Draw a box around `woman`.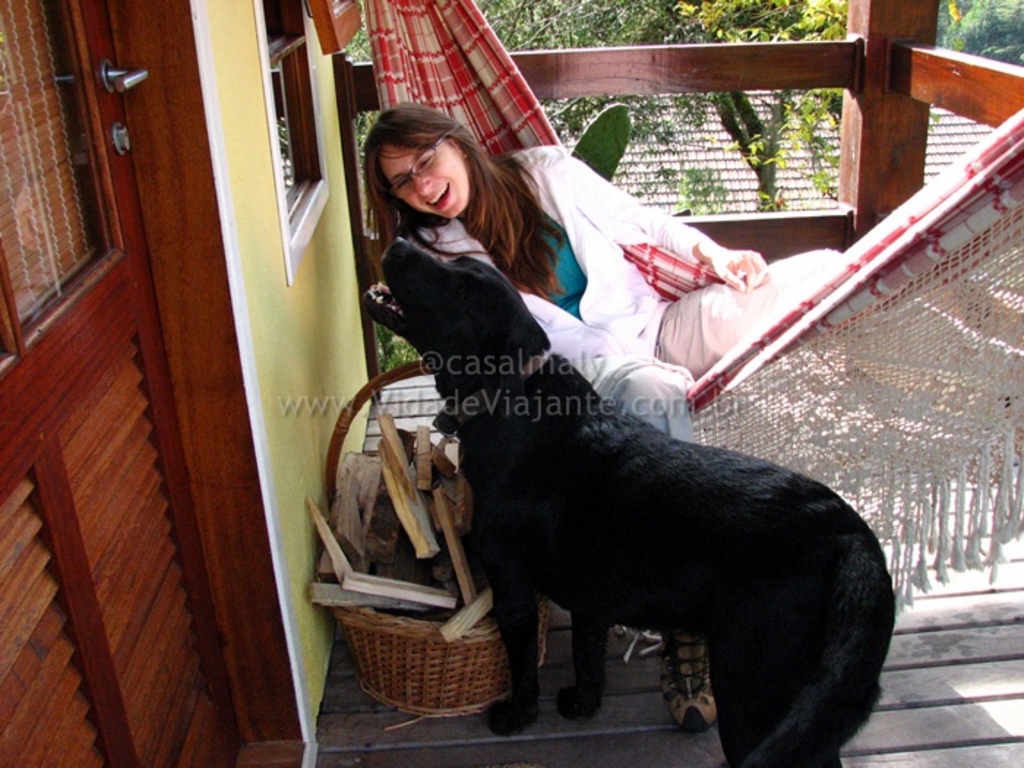
(358,105,769,442).
